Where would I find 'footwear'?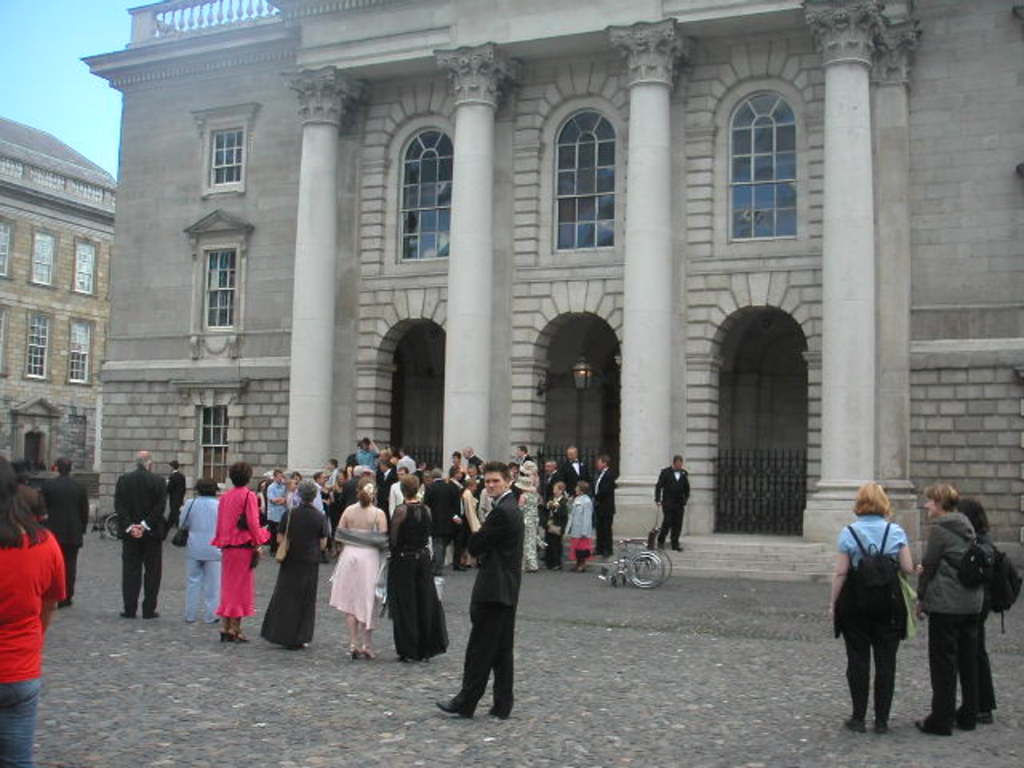
At BBox(651, 530, 670, 555).
